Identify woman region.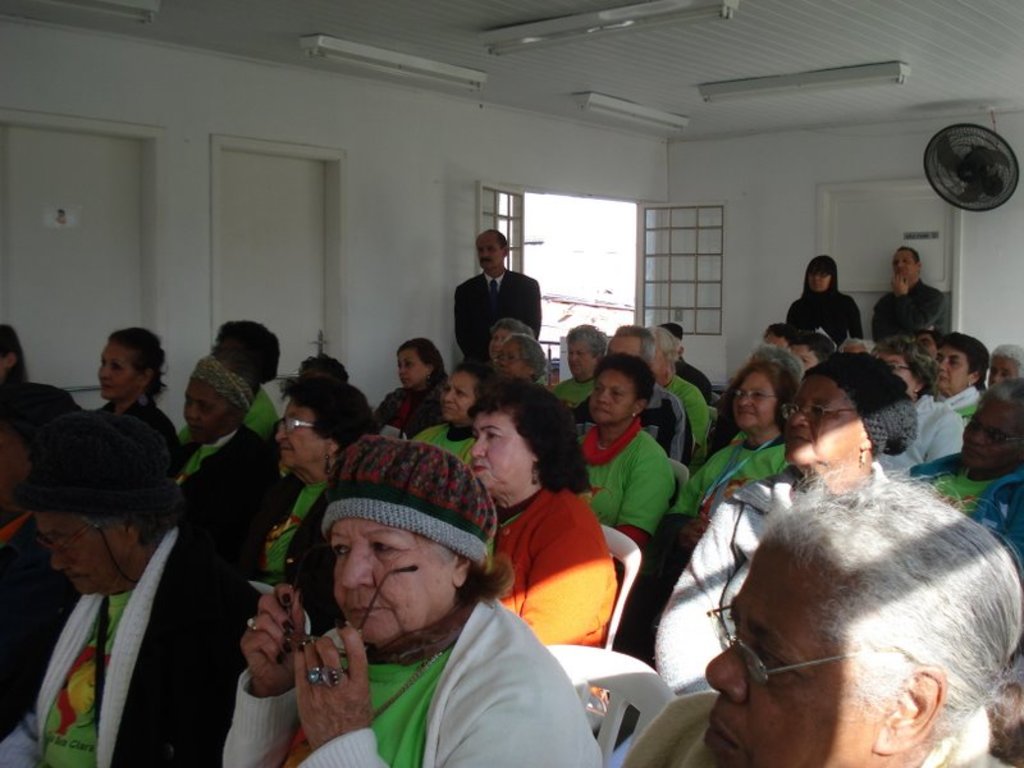
Region: {"left": 0, "top": 319, "right": 23, "bottom": 384}.
